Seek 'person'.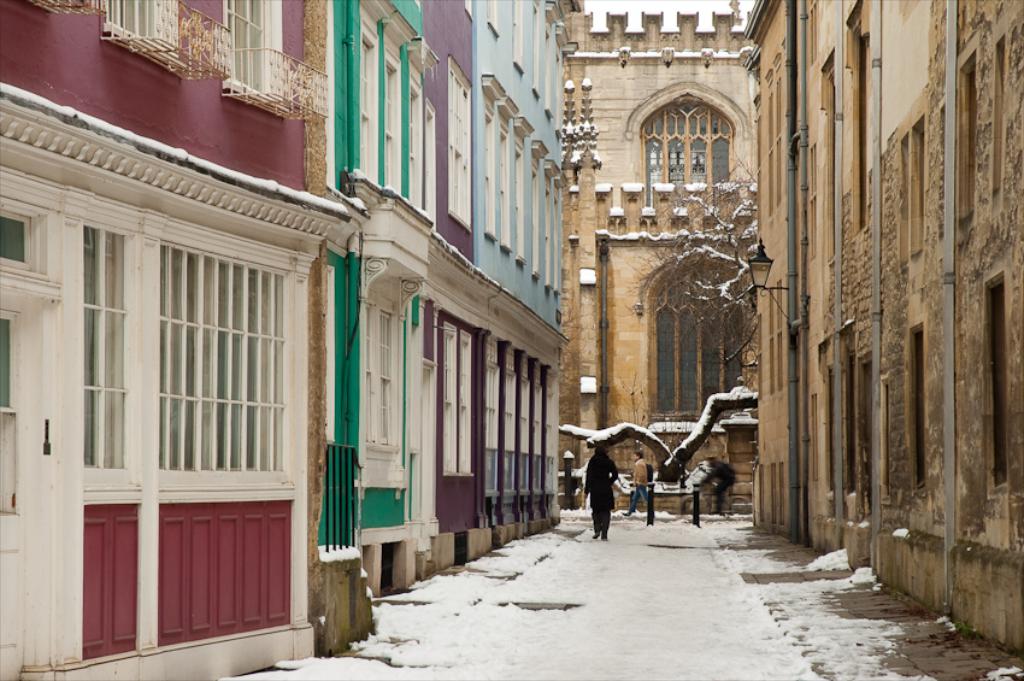
crop(622, 450, 655, 517).
